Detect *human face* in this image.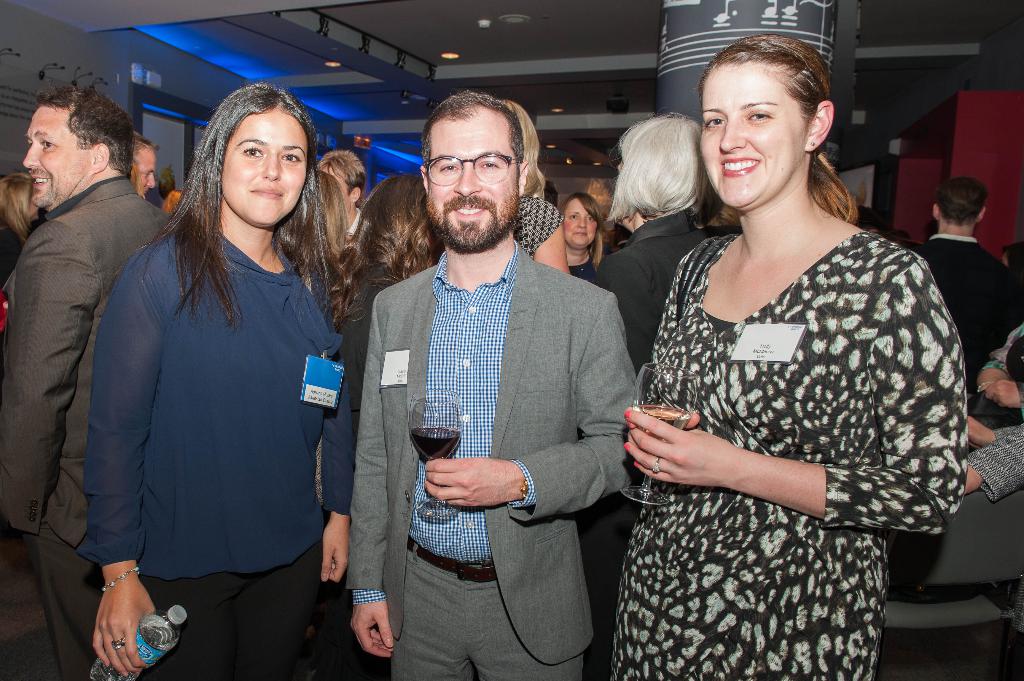
Detection: 316 164 350 220.
